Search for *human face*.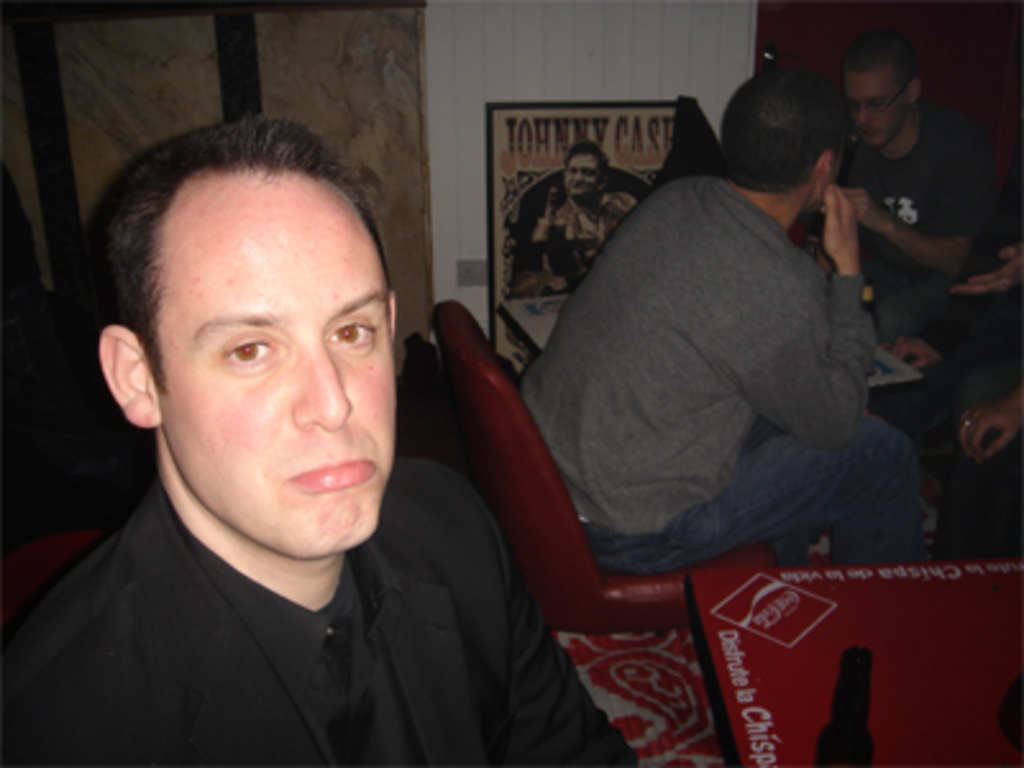
Found at l=845, t=61, r=906, b=151.
